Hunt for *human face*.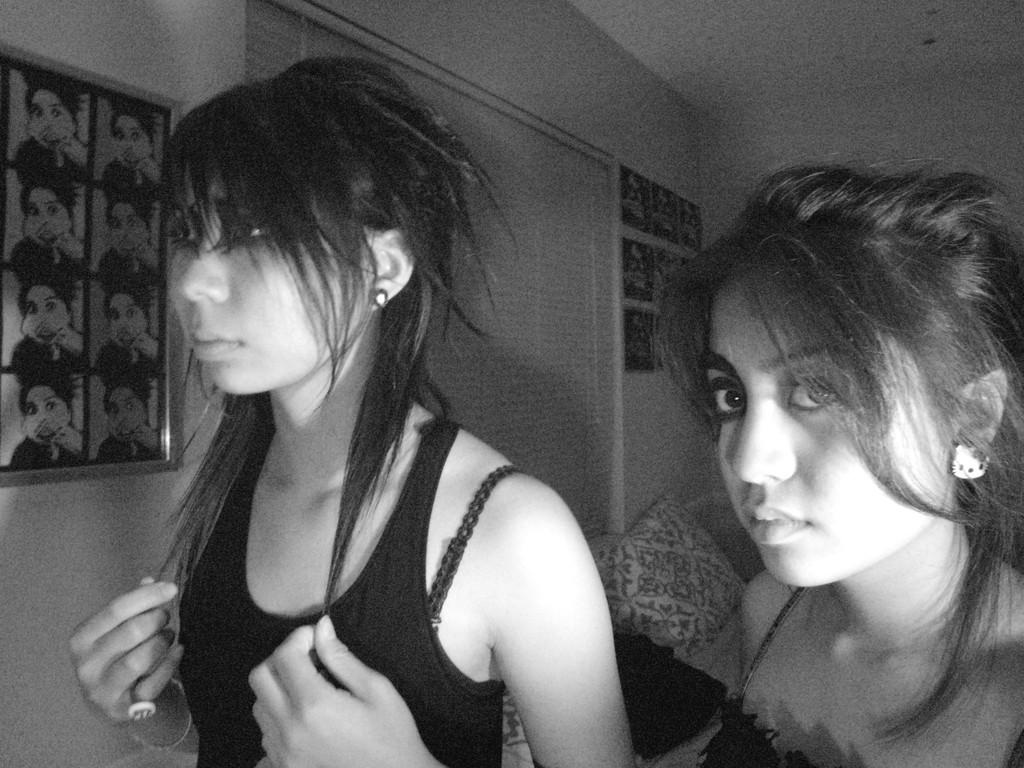
Hunted down at region(108, 385, 148, 442).
